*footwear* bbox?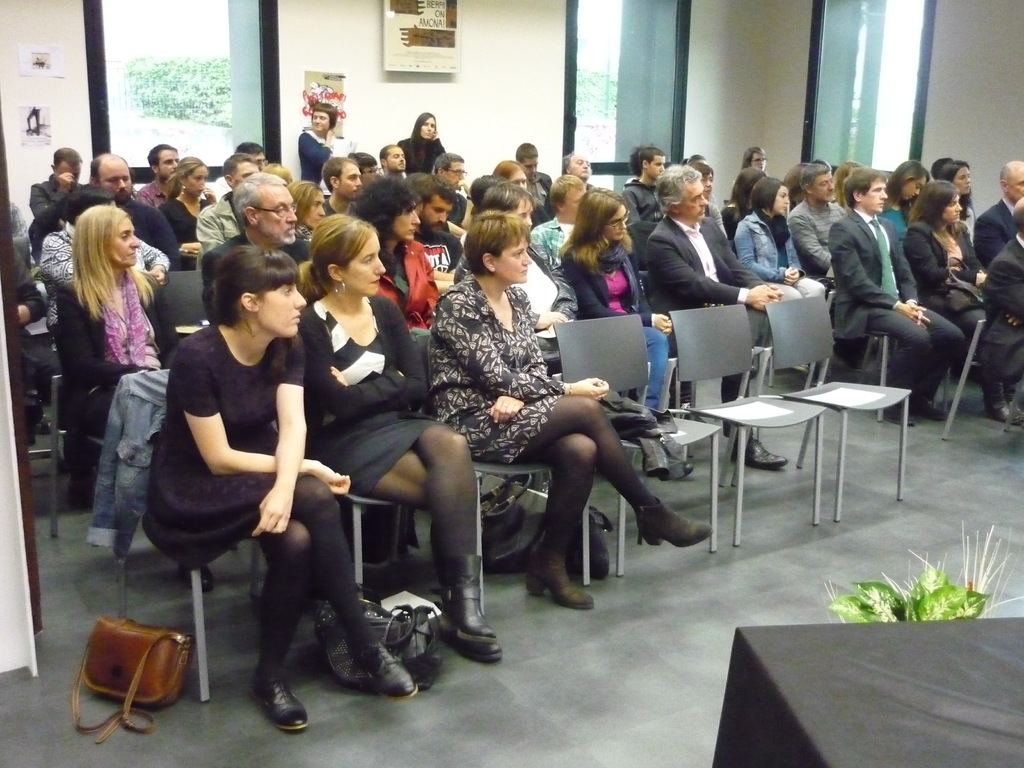
730 436 788 470
